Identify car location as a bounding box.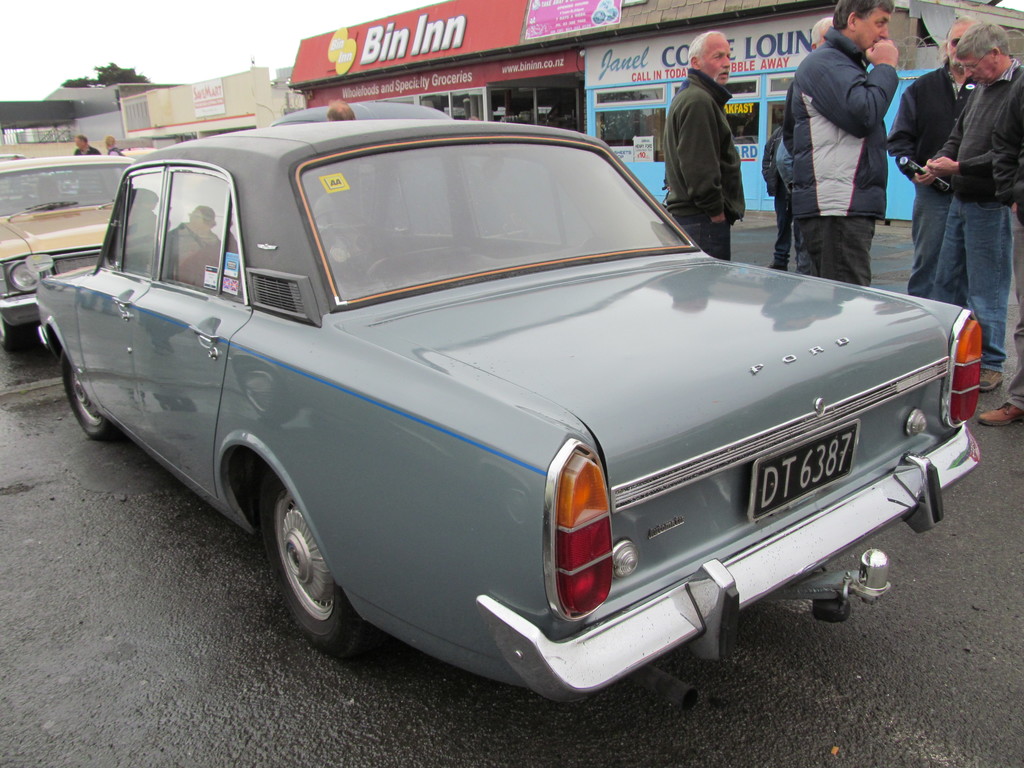
detection(36, 97, 976, 716).
